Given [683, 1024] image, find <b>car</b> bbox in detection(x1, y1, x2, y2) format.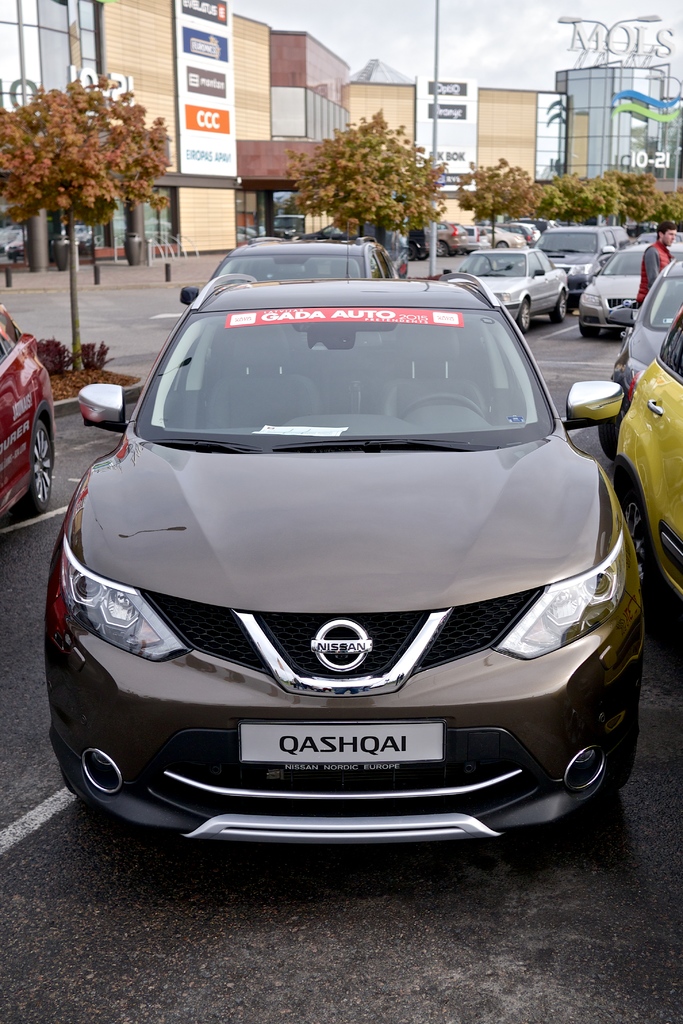
detection(48, 278, 652, 851).
